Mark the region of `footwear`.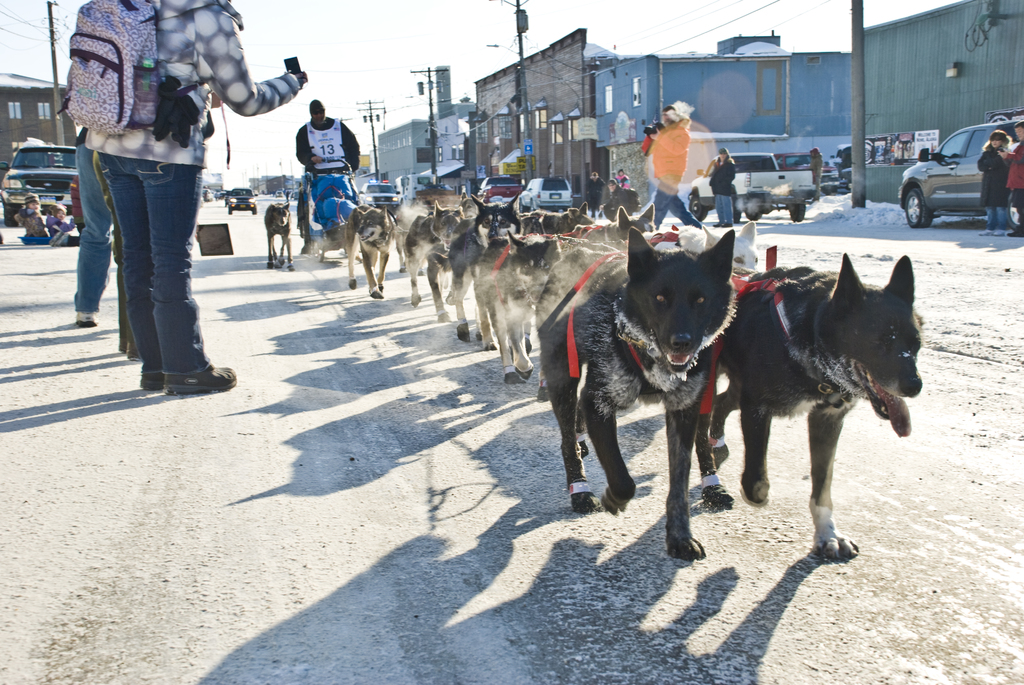
Region: [161,363,237,399].
